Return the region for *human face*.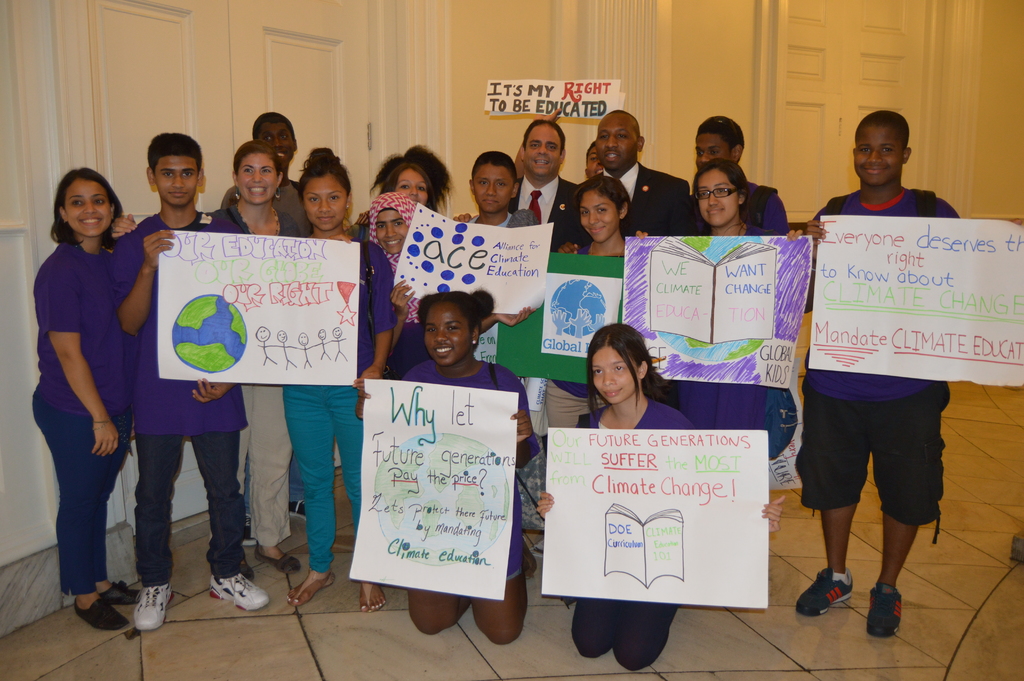
(left=385, top=160, right=424, bottom=208).
